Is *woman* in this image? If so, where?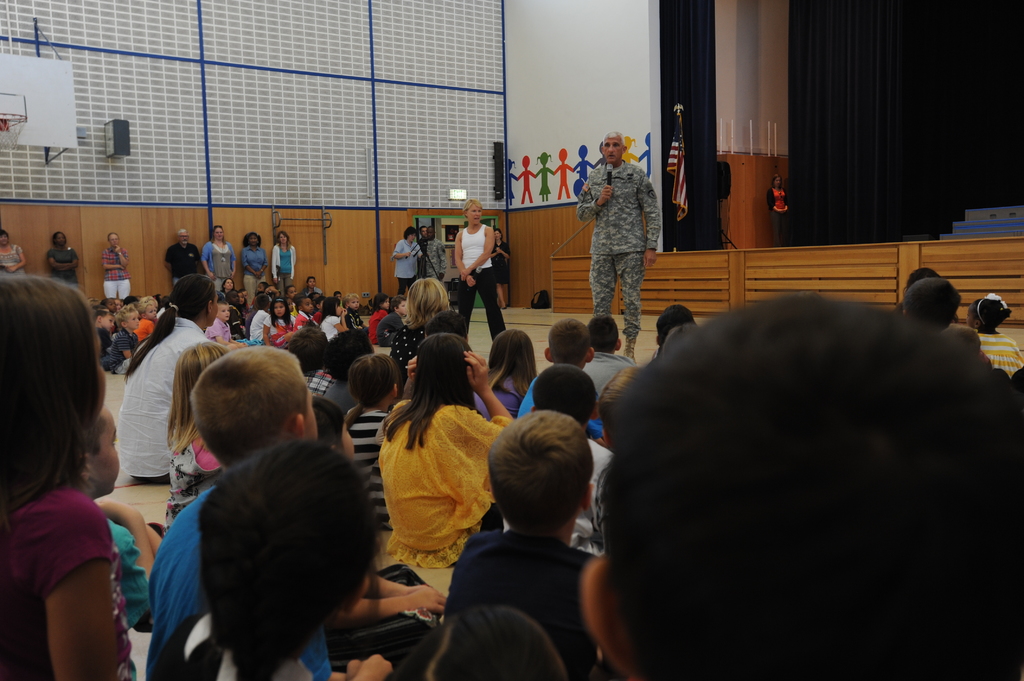
Yes, at (273,228,300,281).
